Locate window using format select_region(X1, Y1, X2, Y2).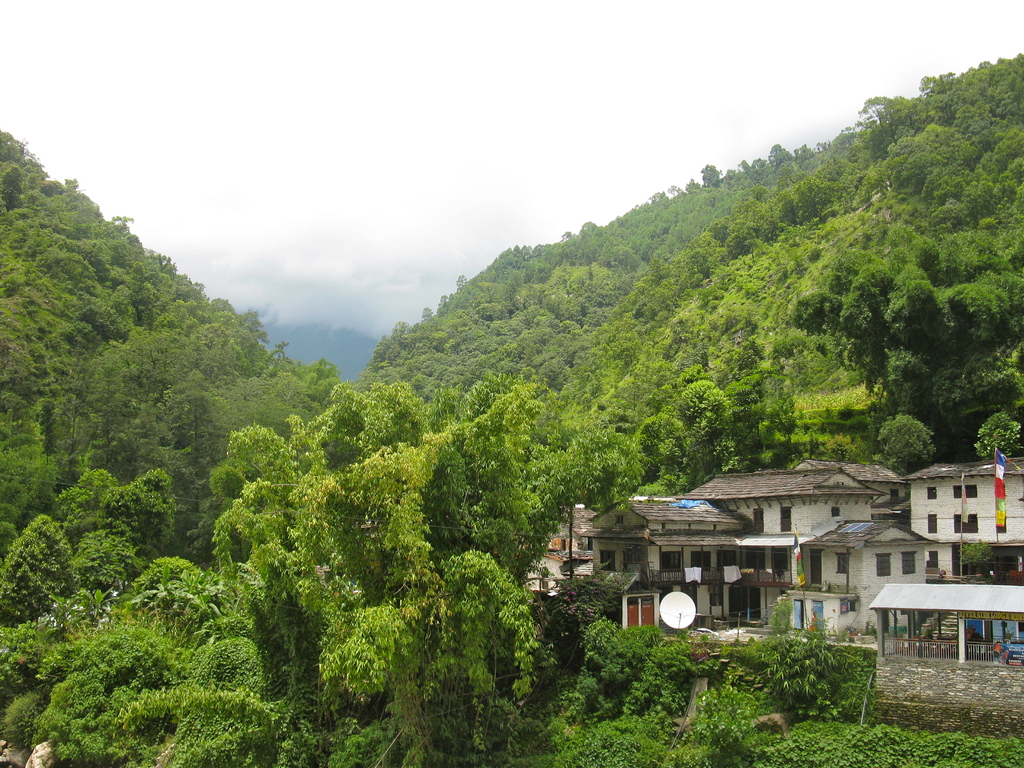
select_region(846, 602, 856, 612).
